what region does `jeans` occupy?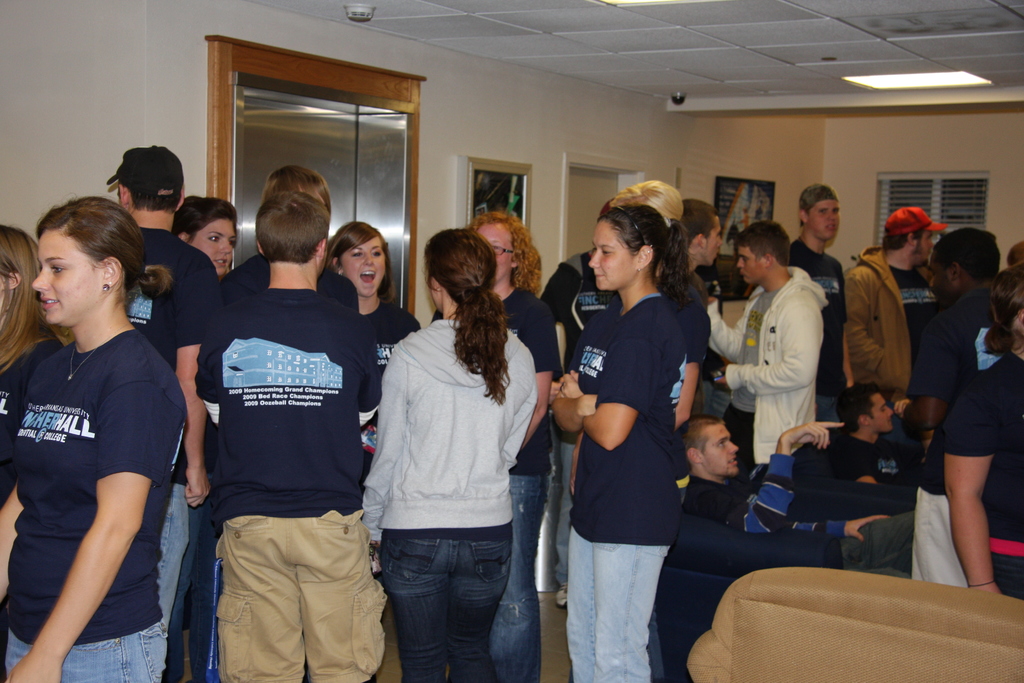
{"left": 378, "top": 538, "right": 509, "bottom": 682}.
